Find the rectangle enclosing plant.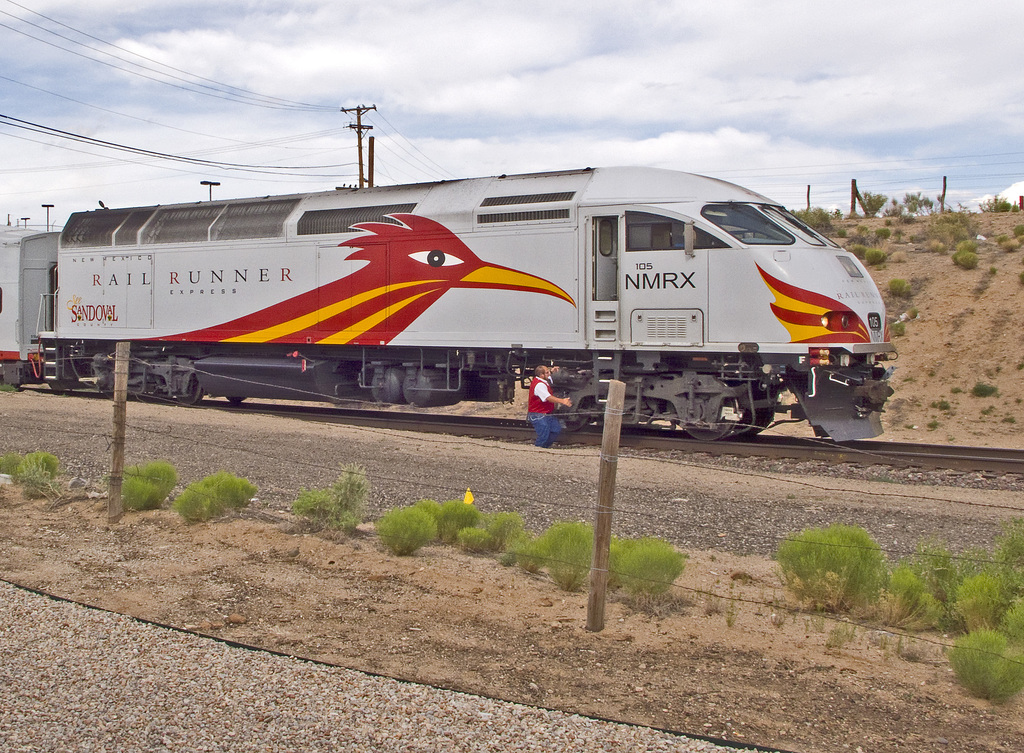
BBox(908, 308, 918, 320).
